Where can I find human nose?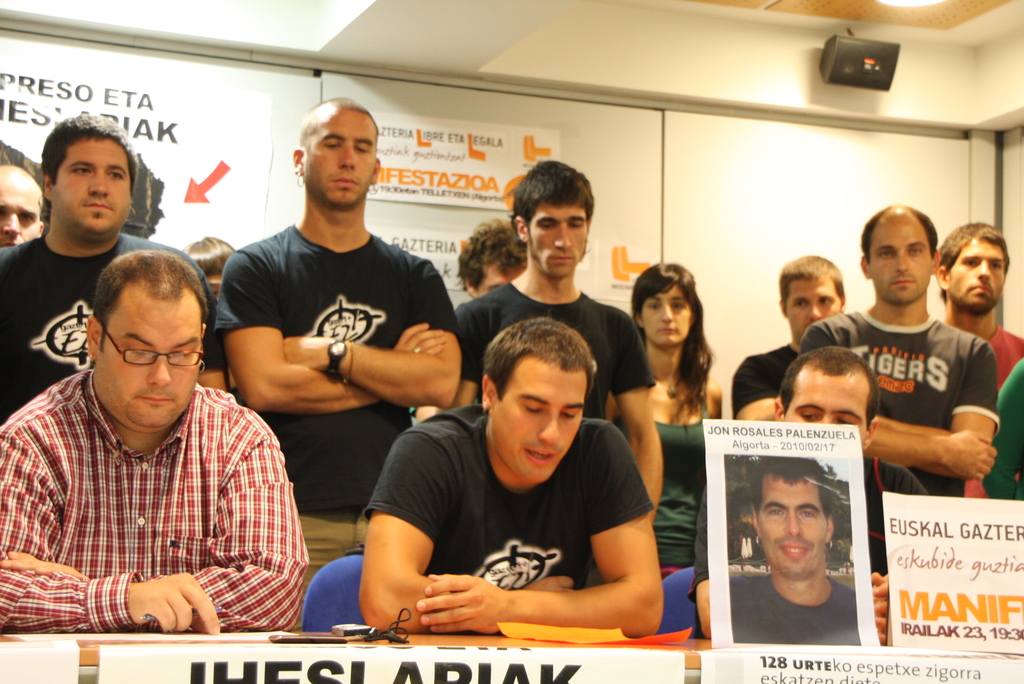
You can find it at 88/177/109/193.
